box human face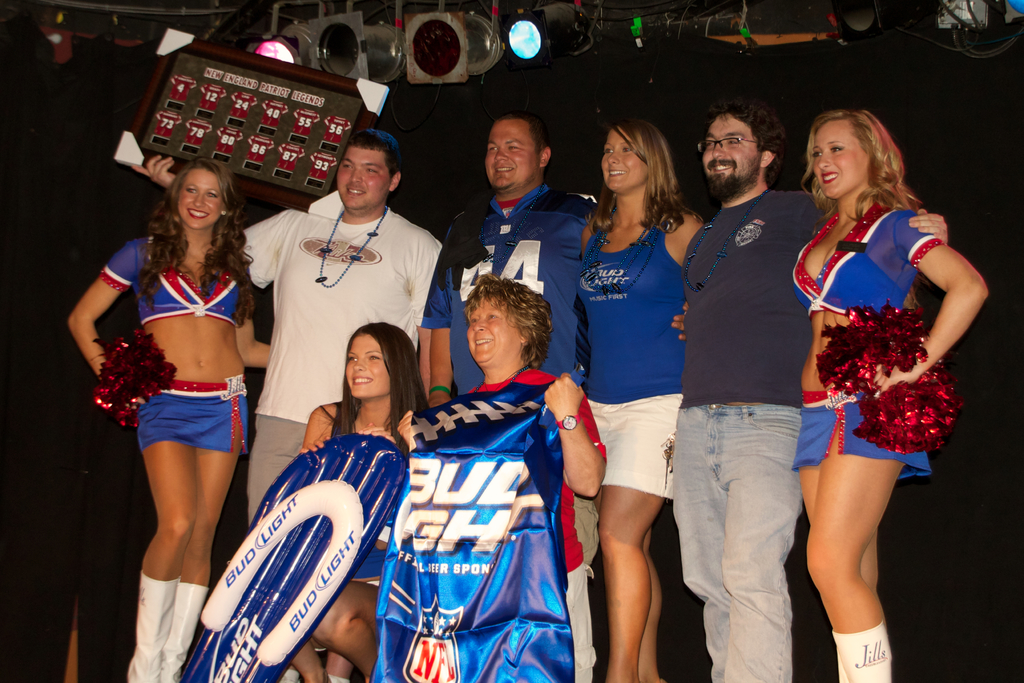
{"left": 483, "top": 117, "right": 538, "bottom": 190}
